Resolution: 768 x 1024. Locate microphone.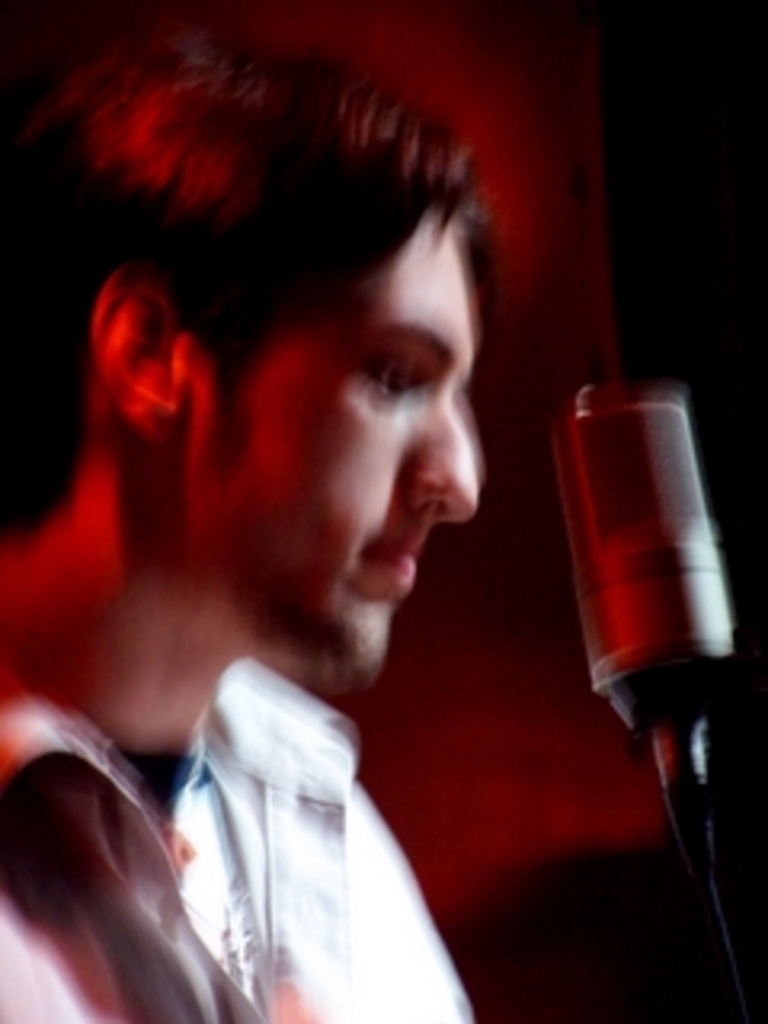
l=534, t=390, r=736, b=736.
